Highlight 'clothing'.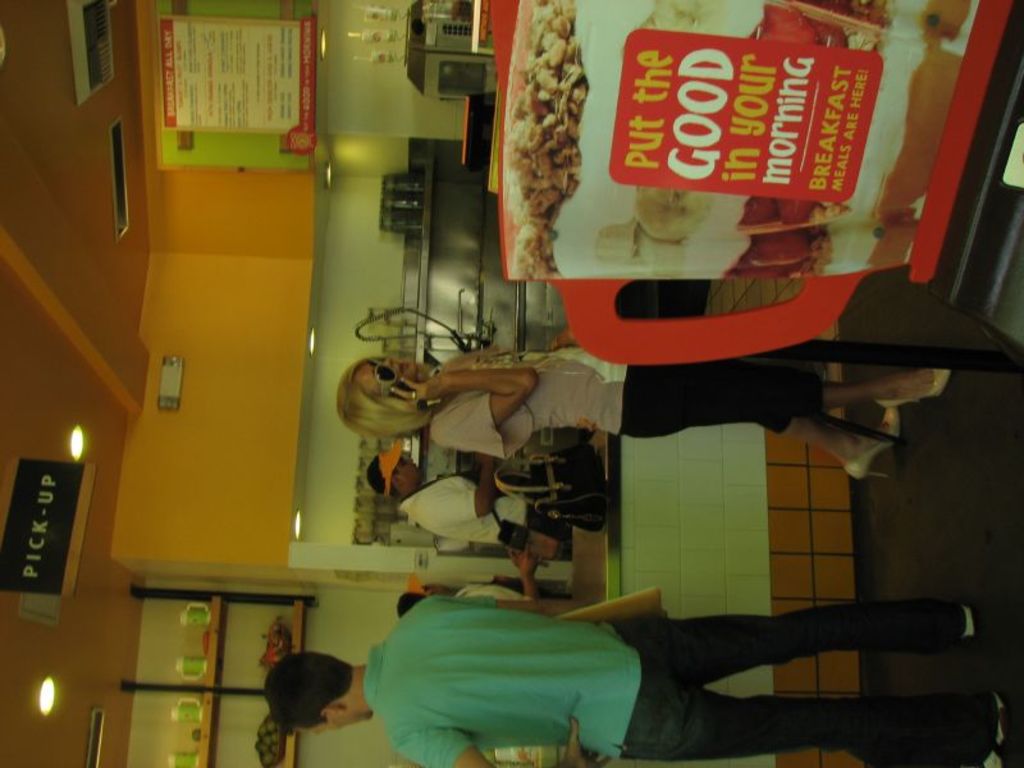
Highlighted region: box(393, 476, 573, 548).
